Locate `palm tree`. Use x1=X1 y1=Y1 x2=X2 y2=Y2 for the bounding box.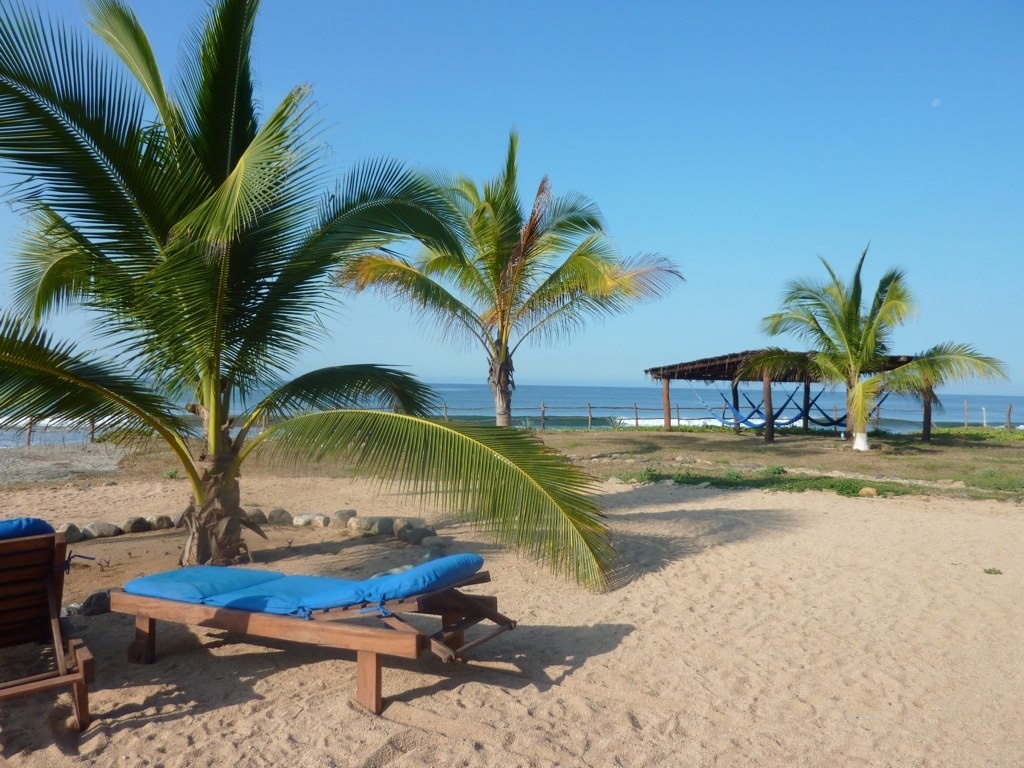
x1=0 y1=0 x2=632 y2=595.
